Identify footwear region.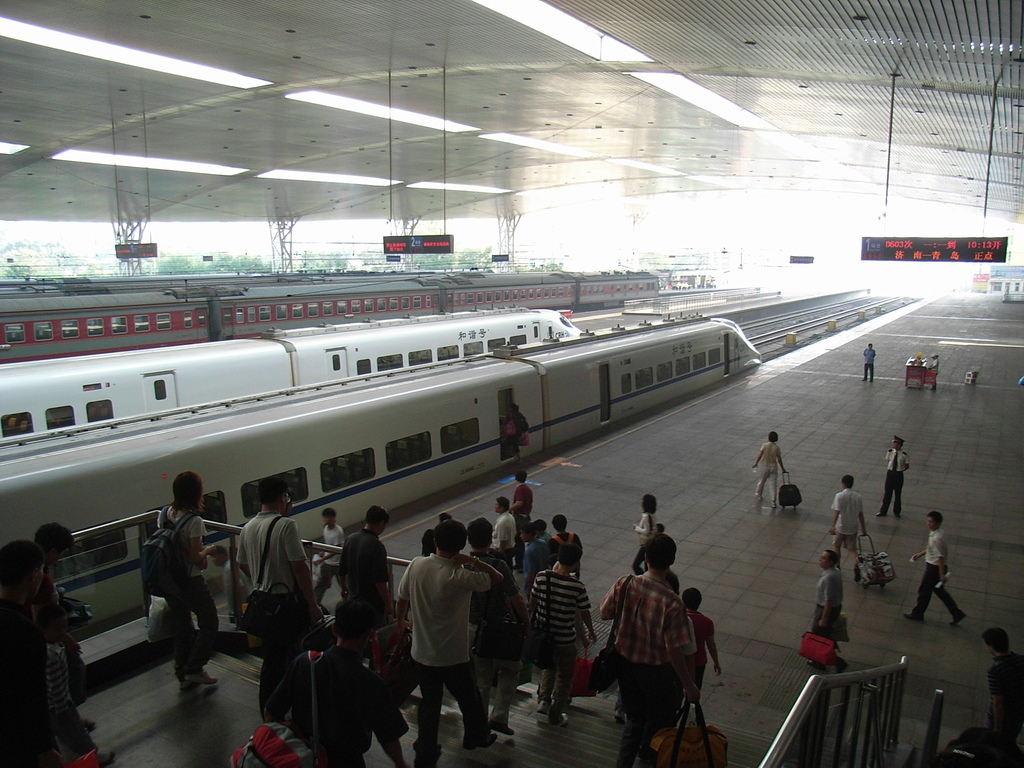
Region: (82,719,99,735).
